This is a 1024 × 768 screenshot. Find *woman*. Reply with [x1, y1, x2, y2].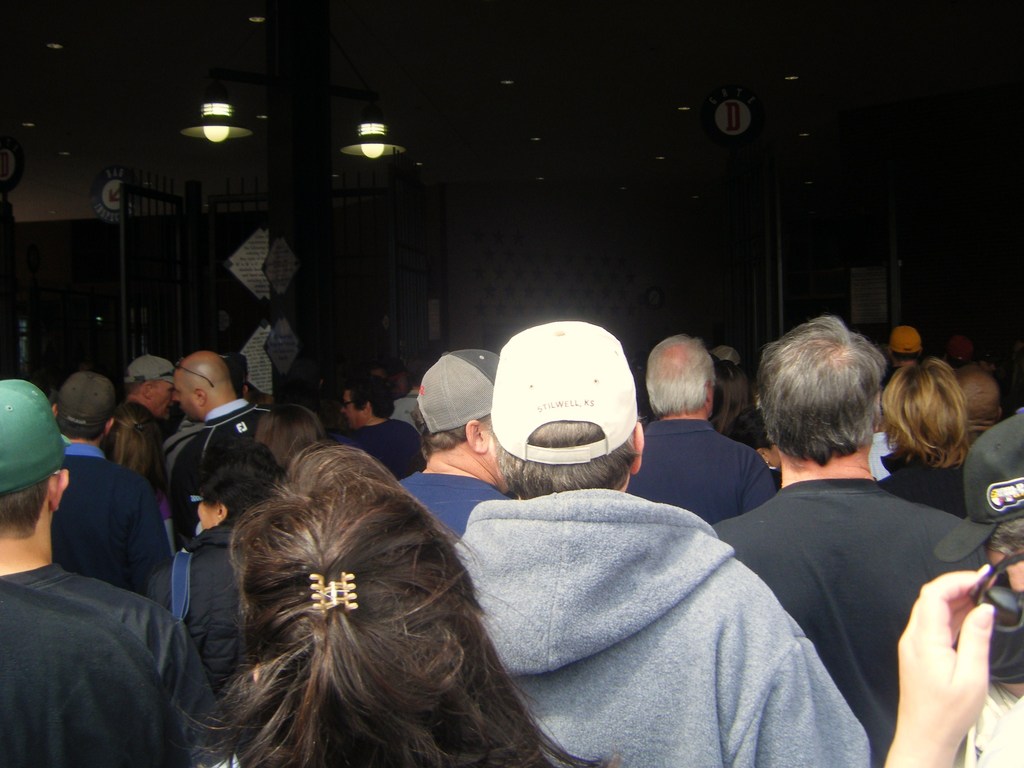
[259, 403, 326, 472].
